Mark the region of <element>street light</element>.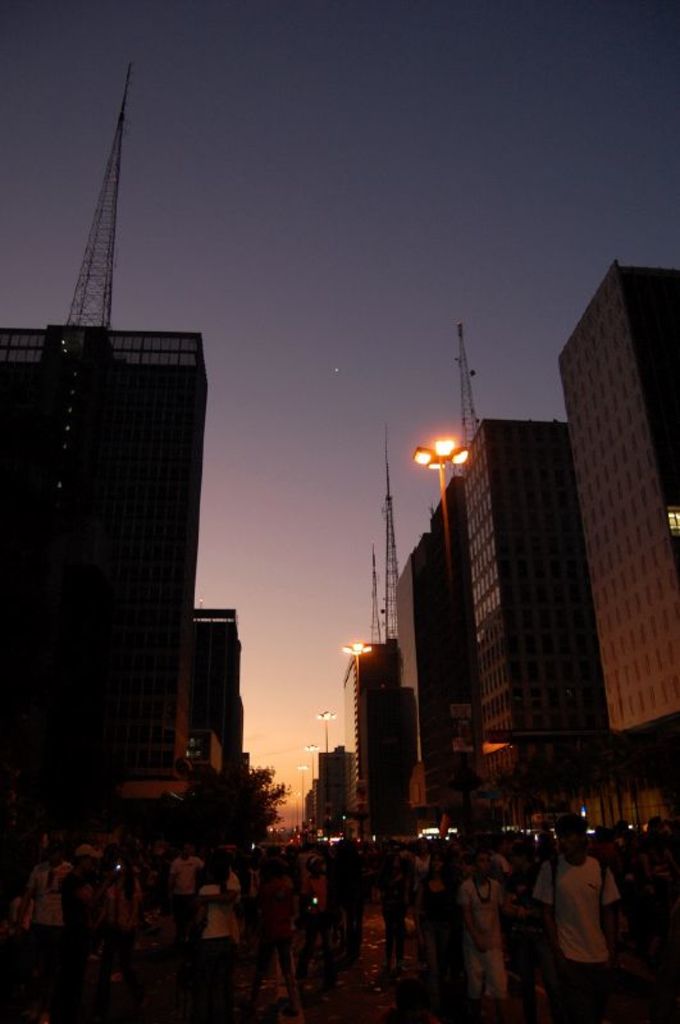
Region: 293/787/307/828.
